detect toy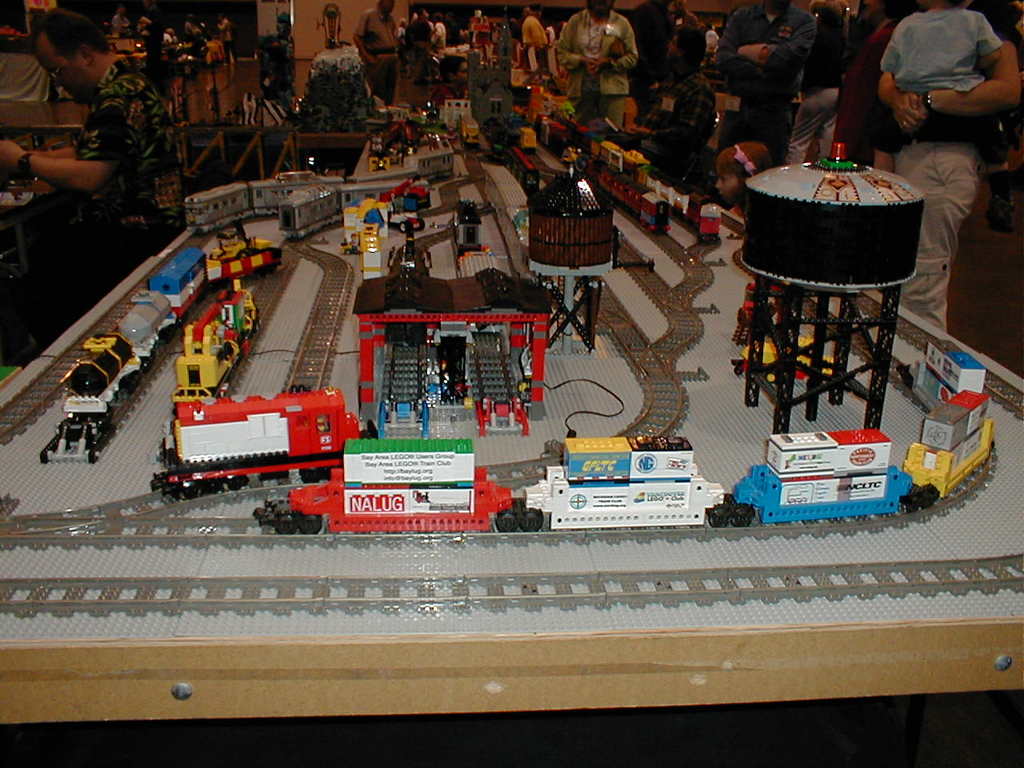
box(522, 149, 650, 357)
